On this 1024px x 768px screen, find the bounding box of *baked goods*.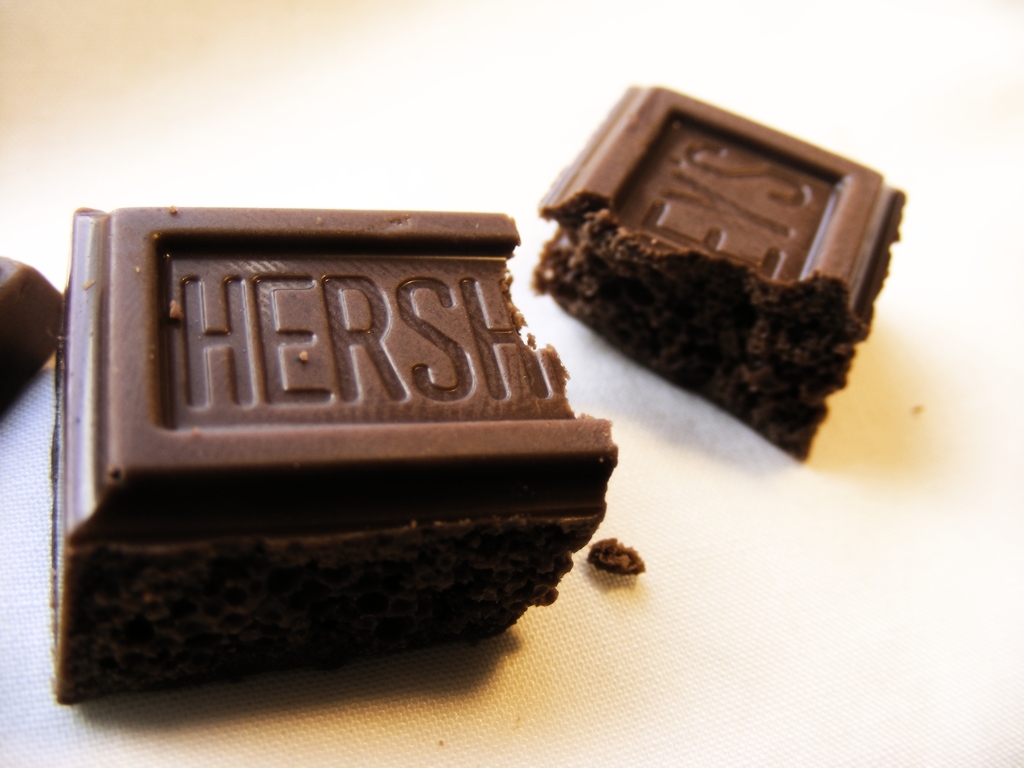
Bounding box: {"x1": 534, "y1": 76, "x2": 913, "y2": 472}.
